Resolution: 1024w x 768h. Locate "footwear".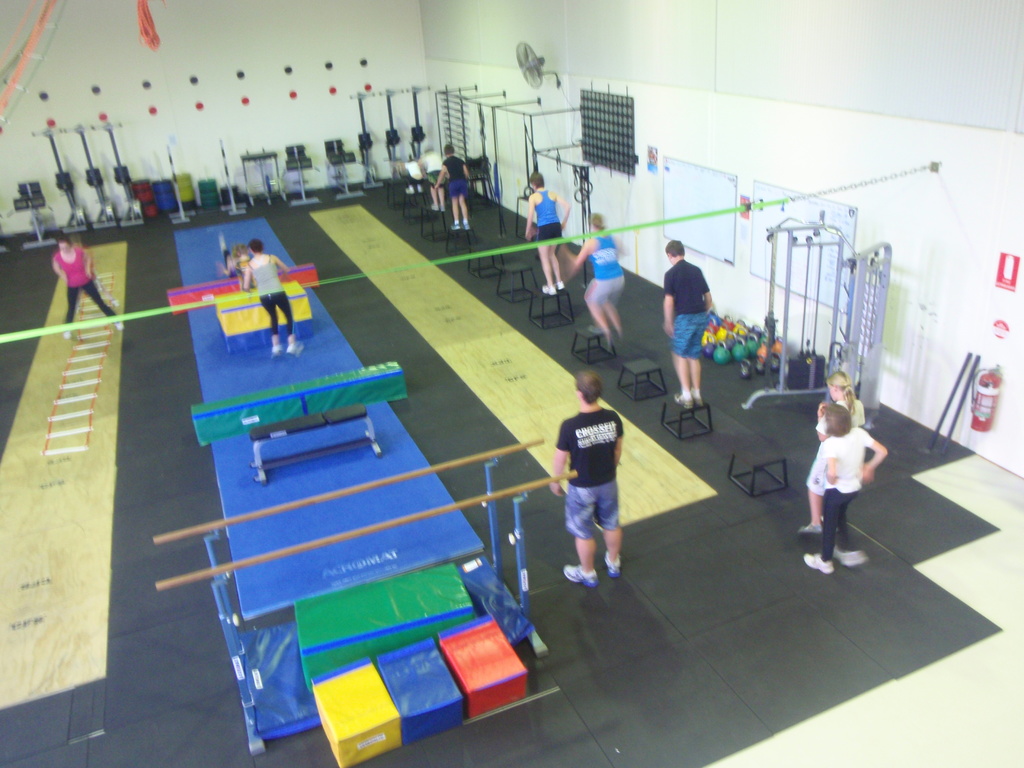
x1=405, y1=185, x2=412, y2=193.
